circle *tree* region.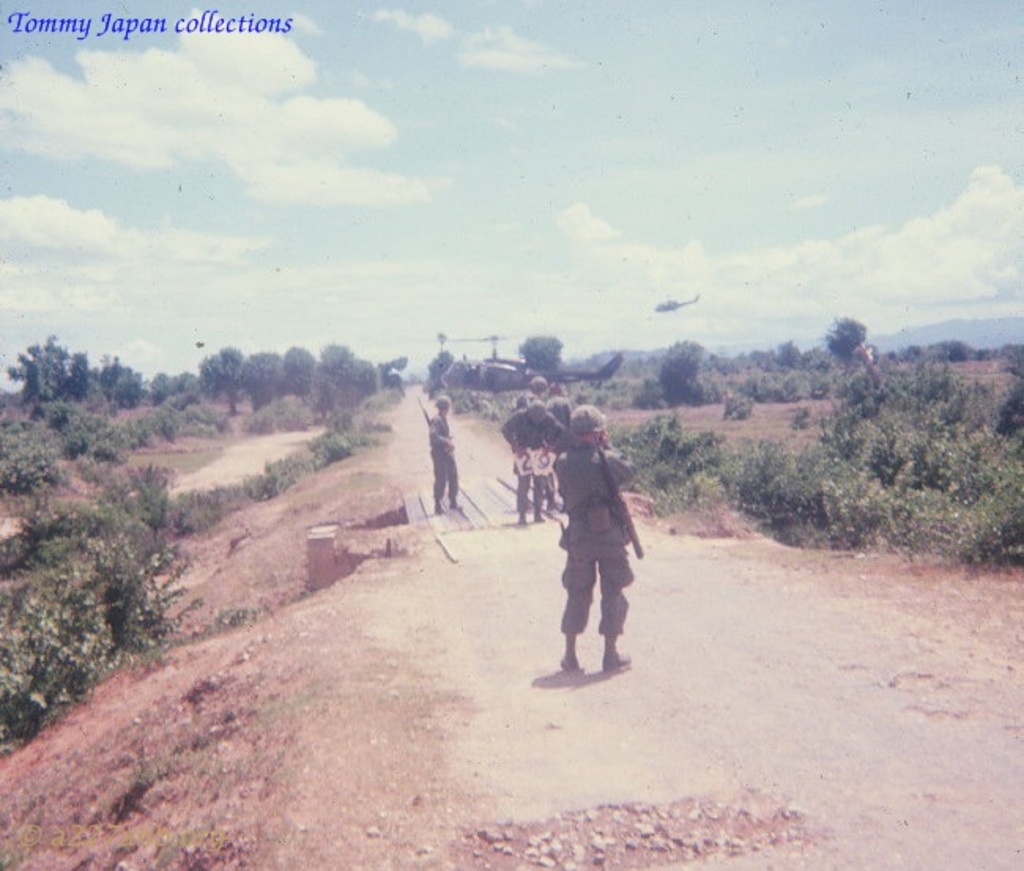
Region: box=[517, 332, 561, 372].
